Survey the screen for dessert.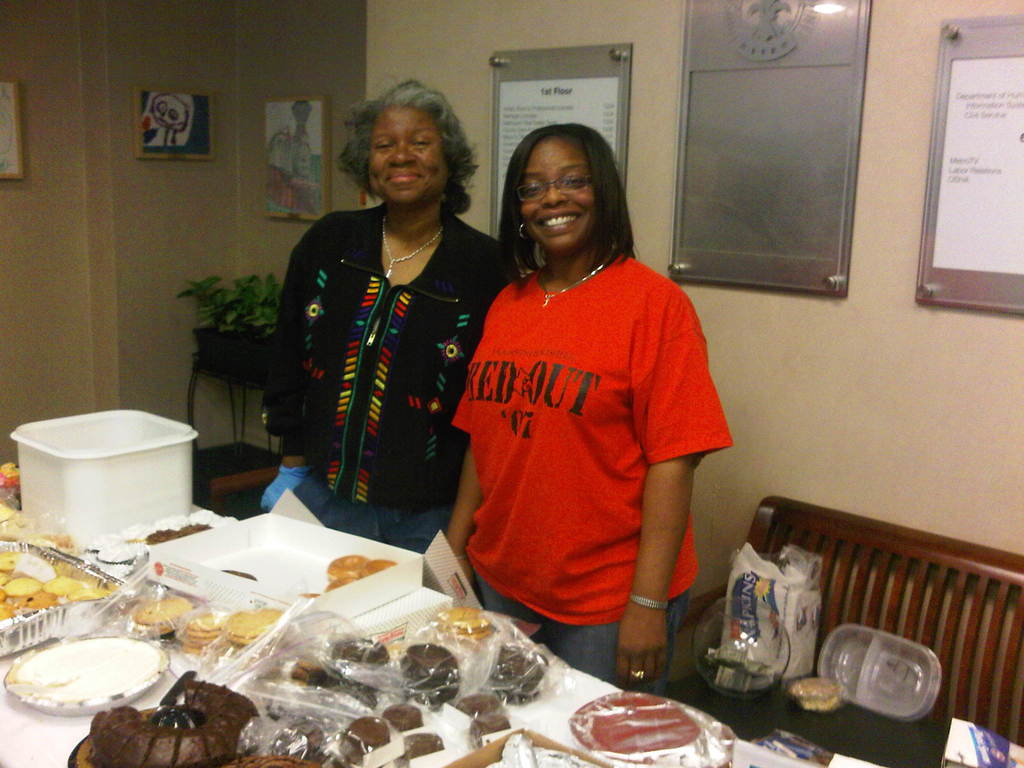
Survey found: {"left": 128, "top": 595, "right": 195, "bottom": 637}.
